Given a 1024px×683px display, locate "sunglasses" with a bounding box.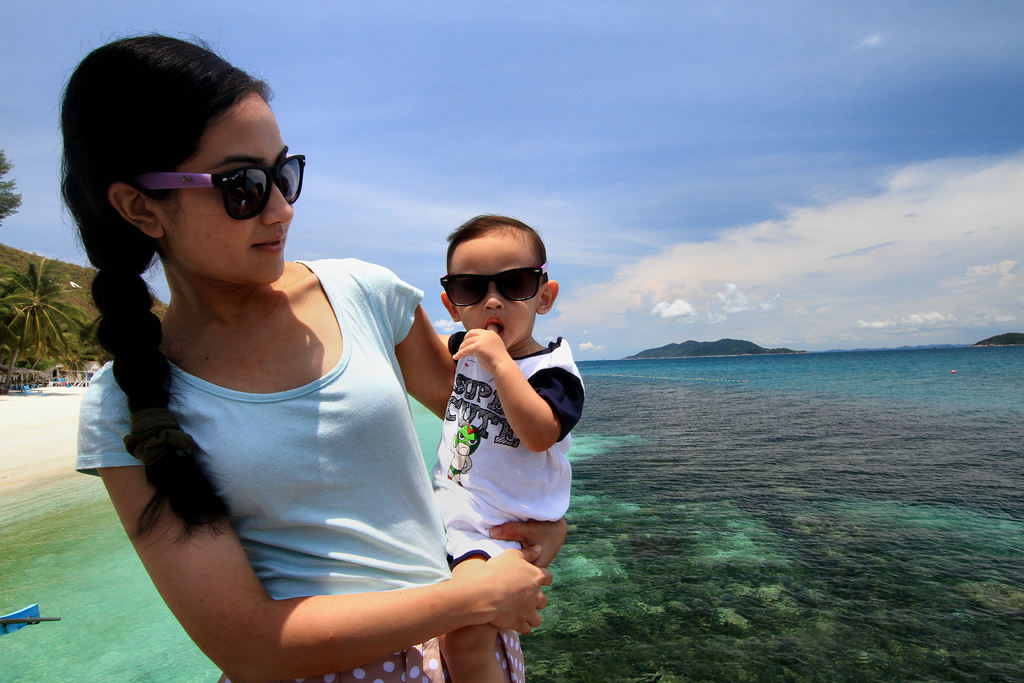
Located: {"x1": 139, "y1": 152, "x2": 305, "y2": 222}.
